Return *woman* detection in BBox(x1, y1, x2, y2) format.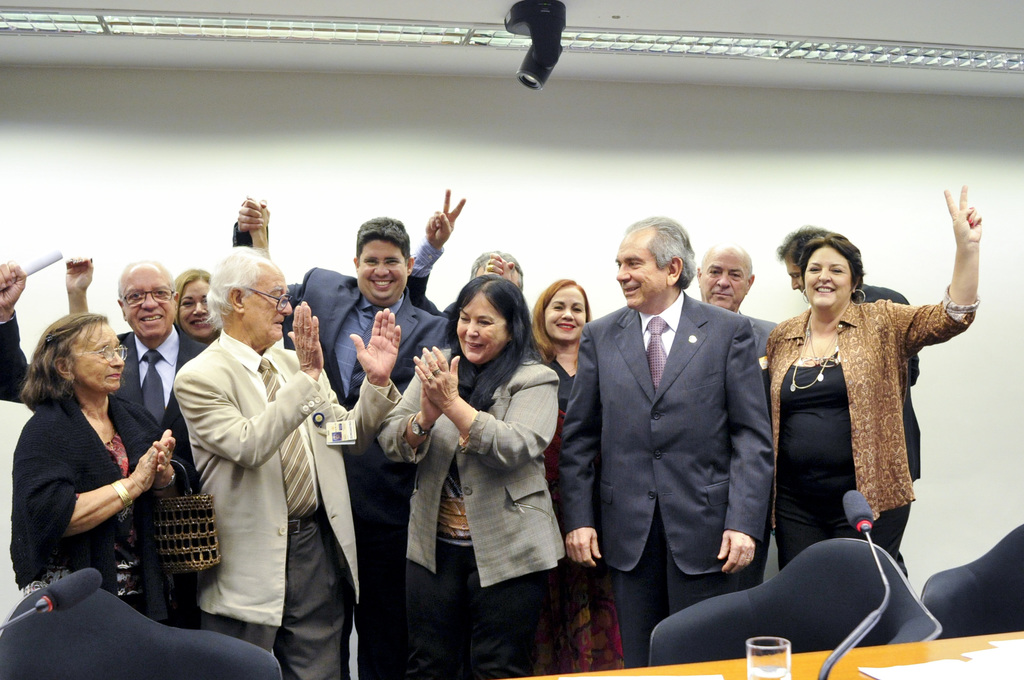
BBox(521, 277, 591, 679).
